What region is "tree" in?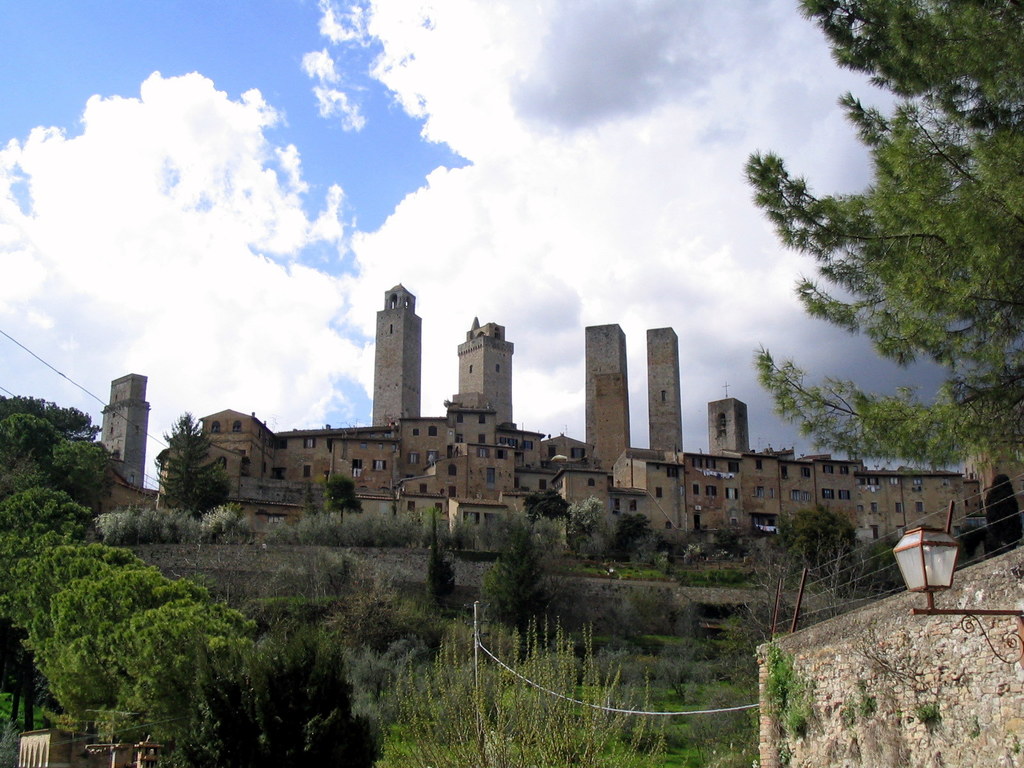
742/0/1022/476.
